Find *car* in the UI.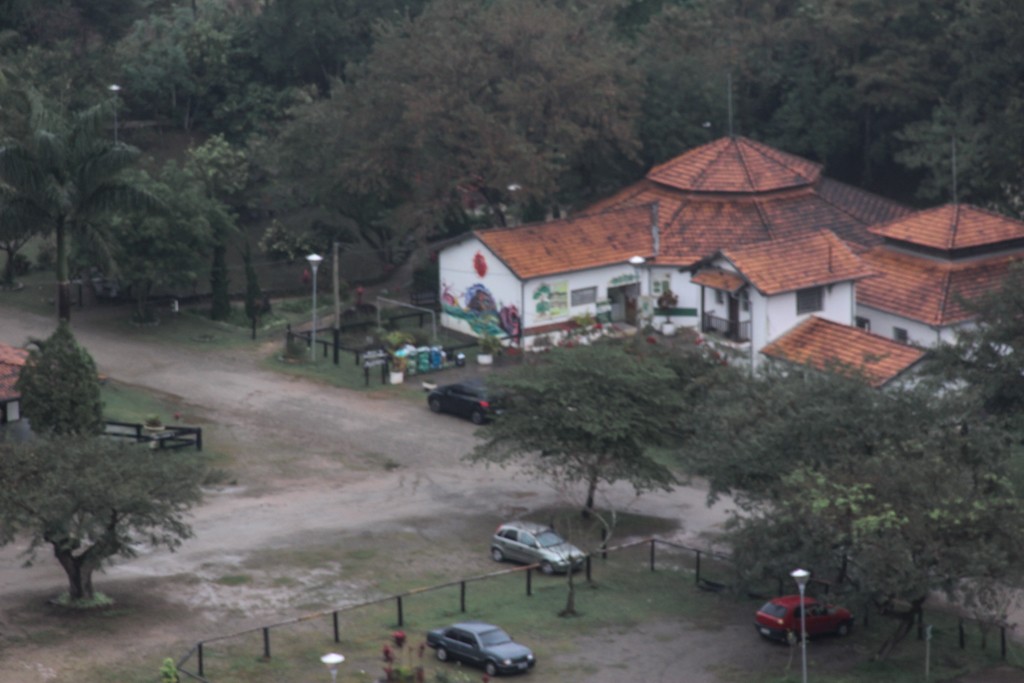
UI element at (left=426, top=621, right=538, bottom=677).
